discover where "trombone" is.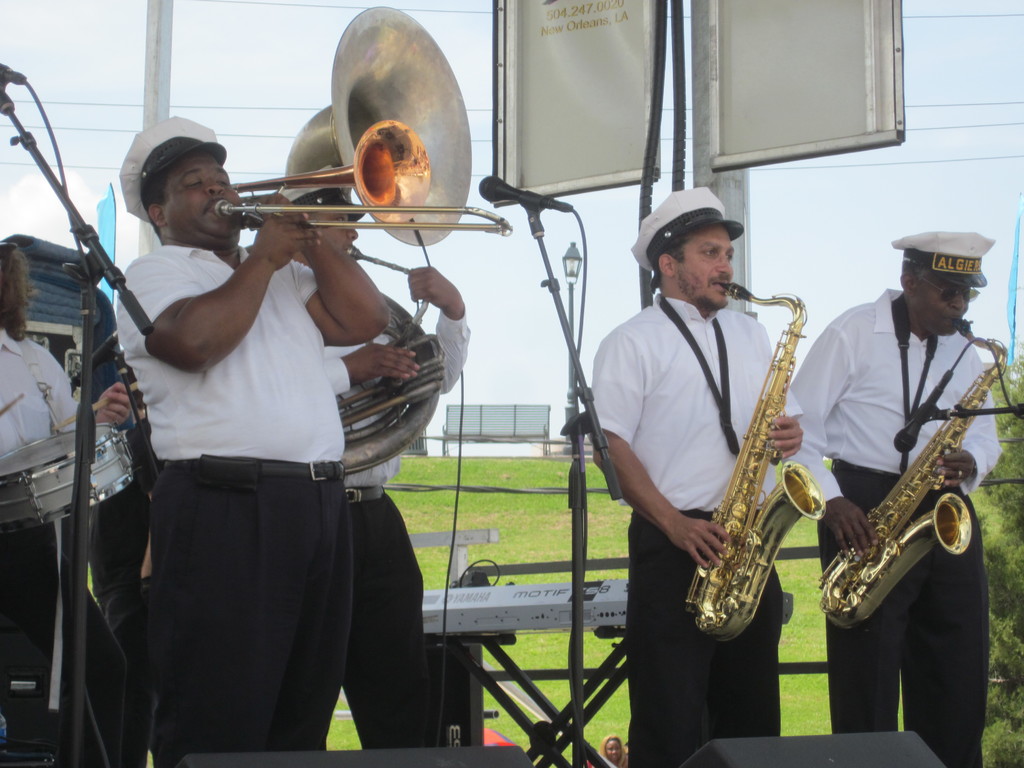
Discovered at [x1=212, y1=120, x2=513, y2=233].
